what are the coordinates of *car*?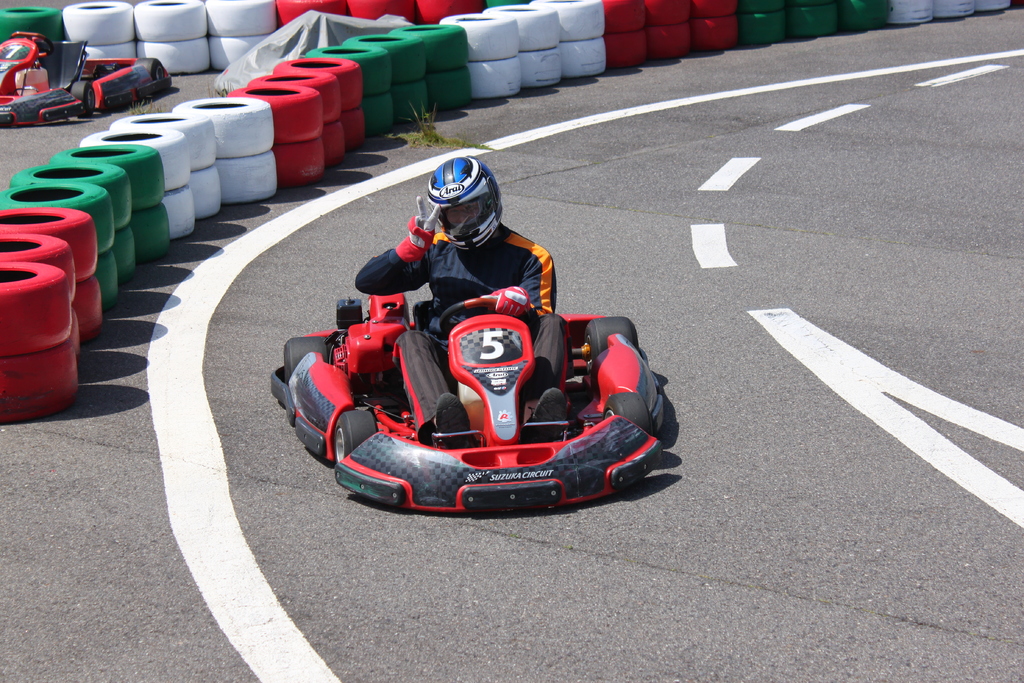
detection(0, 28, 172, 124).
